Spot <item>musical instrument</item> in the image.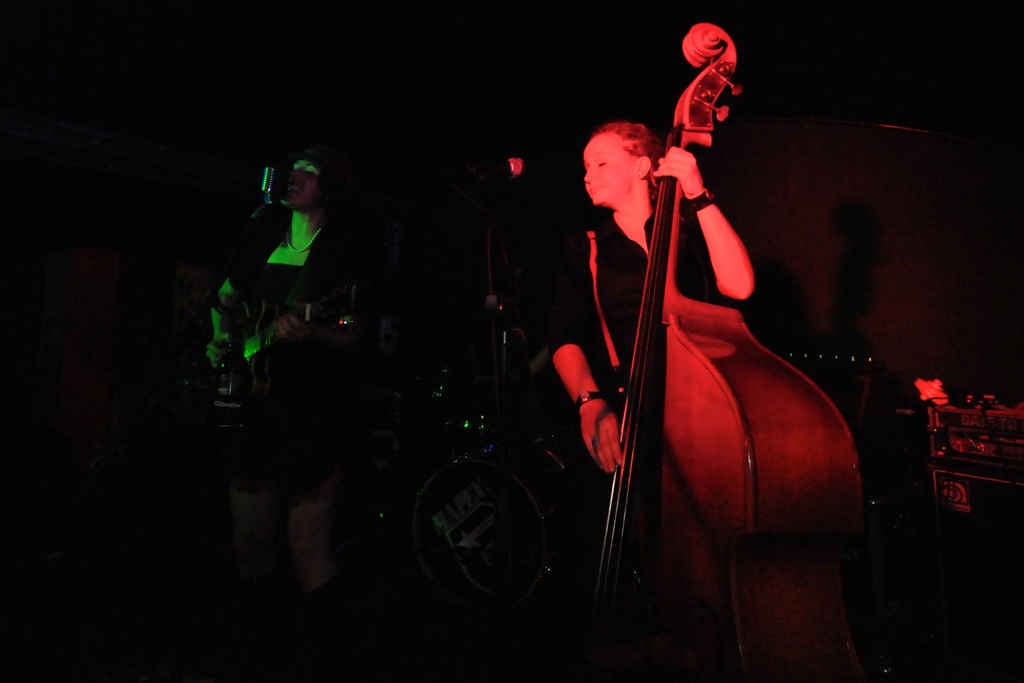
<item>musical instrument</item> found at (left=580, top=21, right=847, bottom=619).
